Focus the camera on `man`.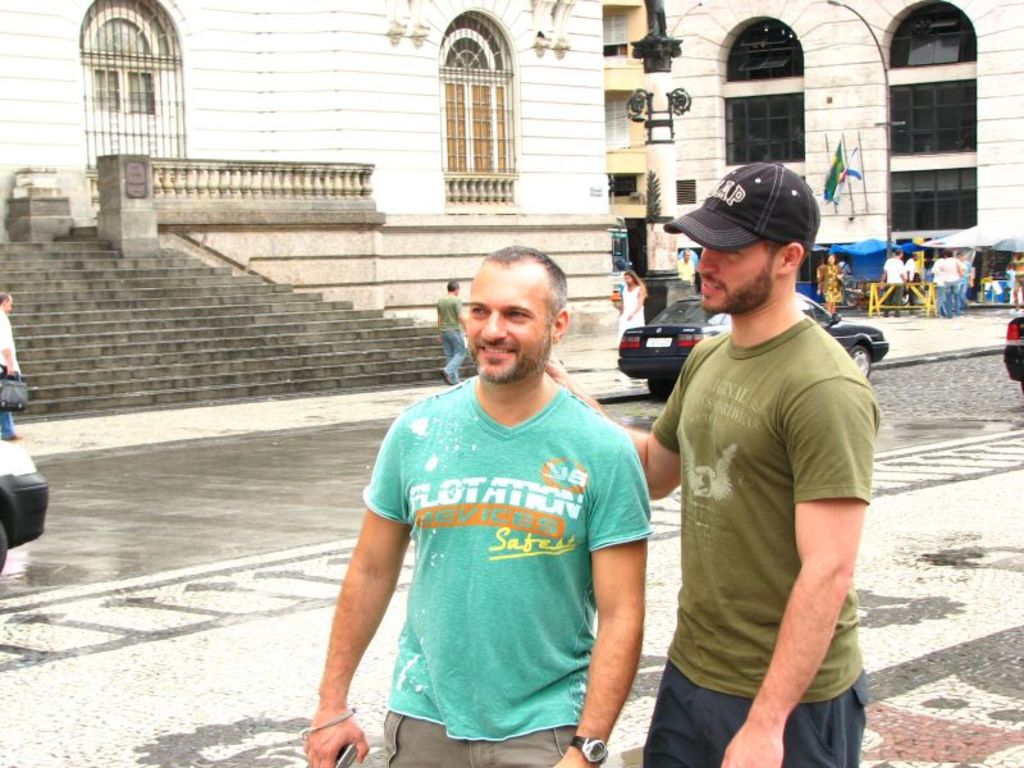
Focus region: crop(836, 256, 852, 275).
